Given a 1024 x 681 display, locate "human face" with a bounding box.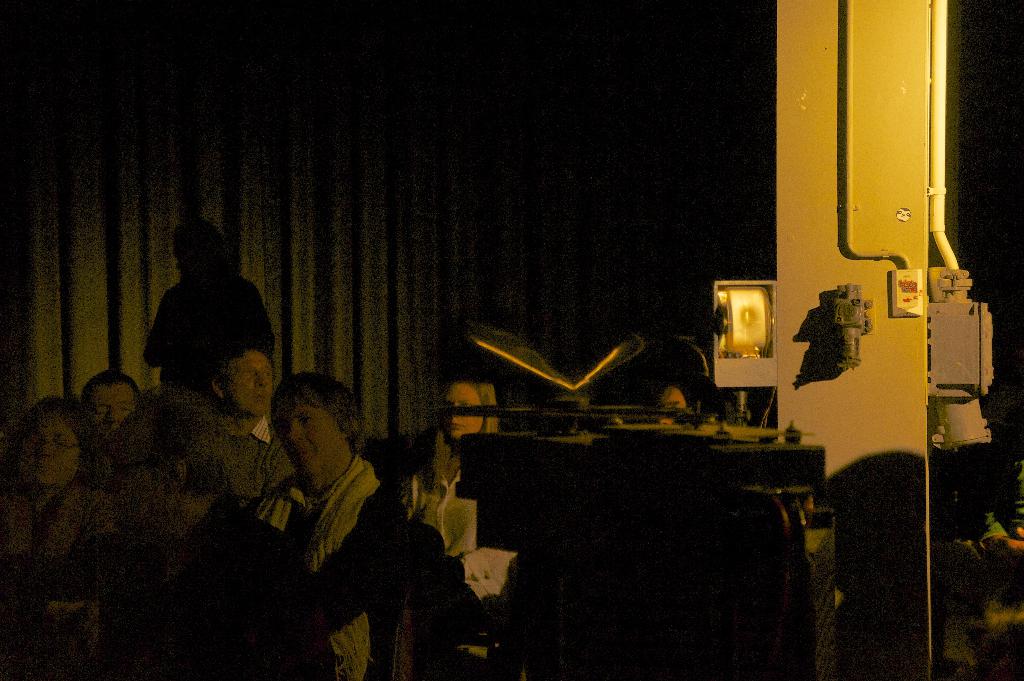
Located: [x1=225, y1=348, x2=274, y2=412].
